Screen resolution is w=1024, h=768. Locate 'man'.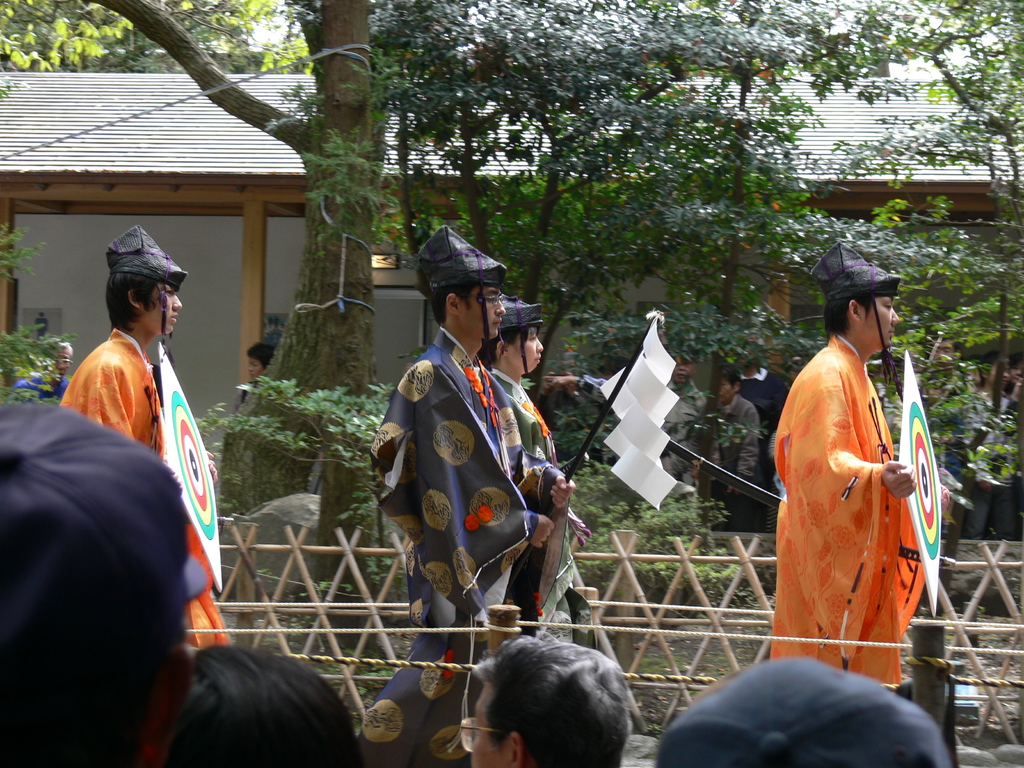
box=[368, 240, 574, 767].
